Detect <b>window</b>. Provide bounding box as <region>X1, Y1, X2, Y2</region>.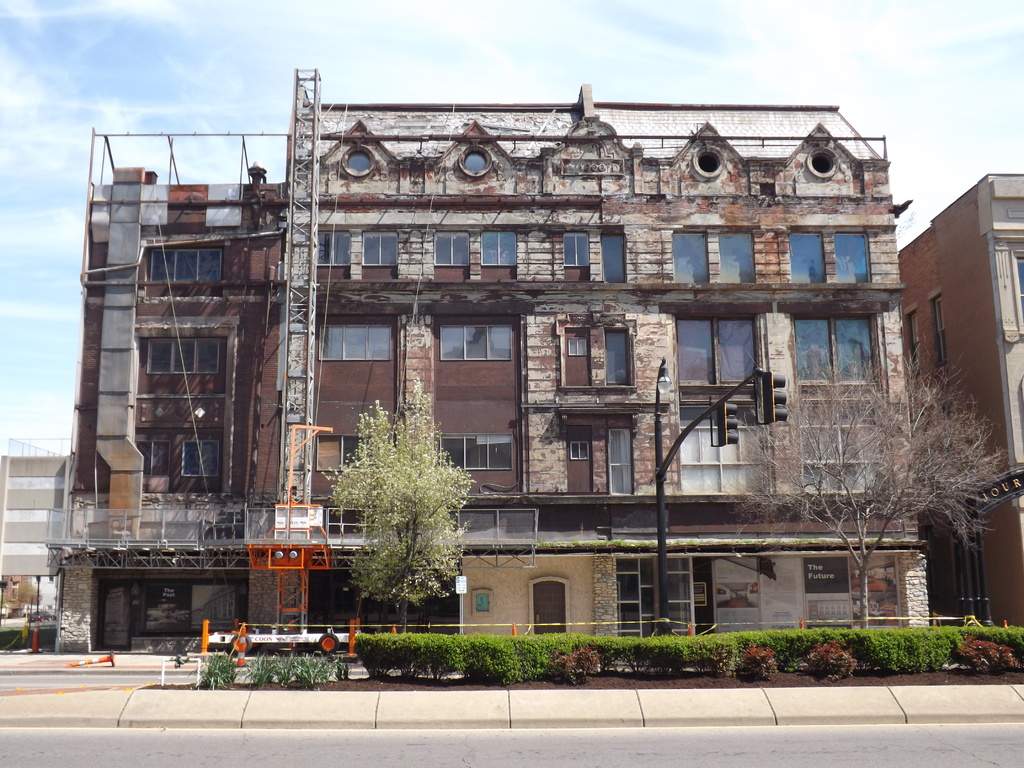
<region>479, 229, 518, 266</region>.
